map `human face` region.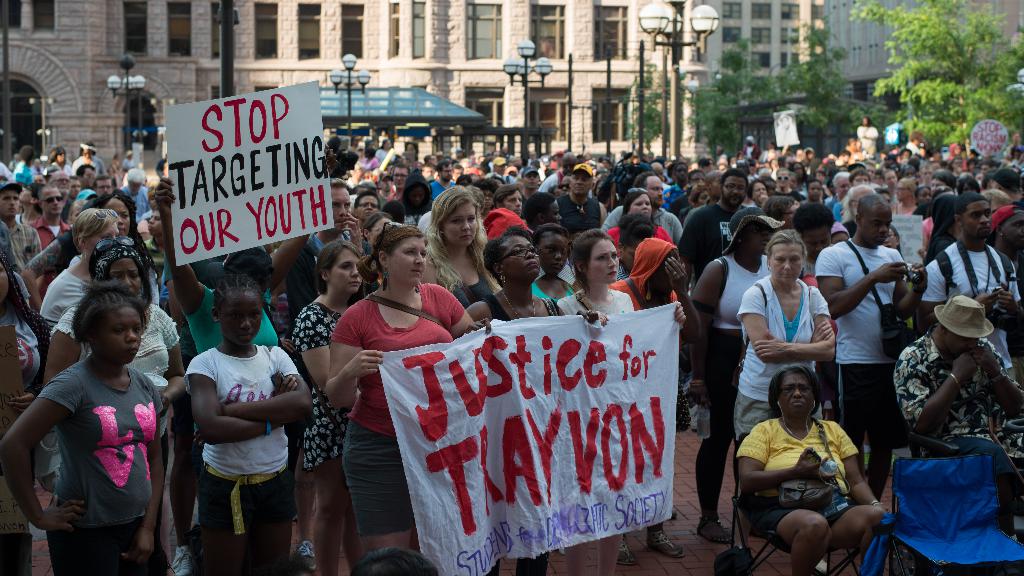
Mapped to 95/180/112/198.
